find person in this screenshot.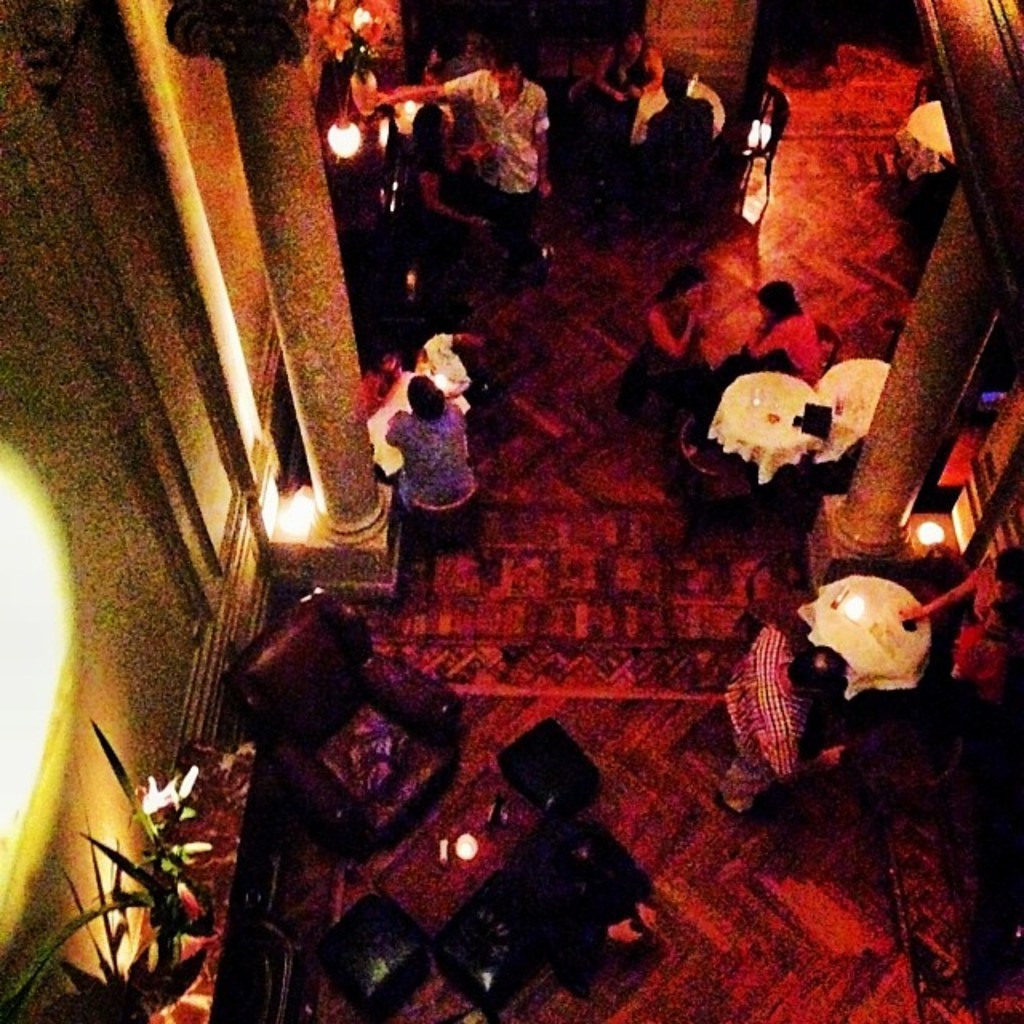
The bounding box for person is (x1=589, y1=18, x2=670, y2=160).
